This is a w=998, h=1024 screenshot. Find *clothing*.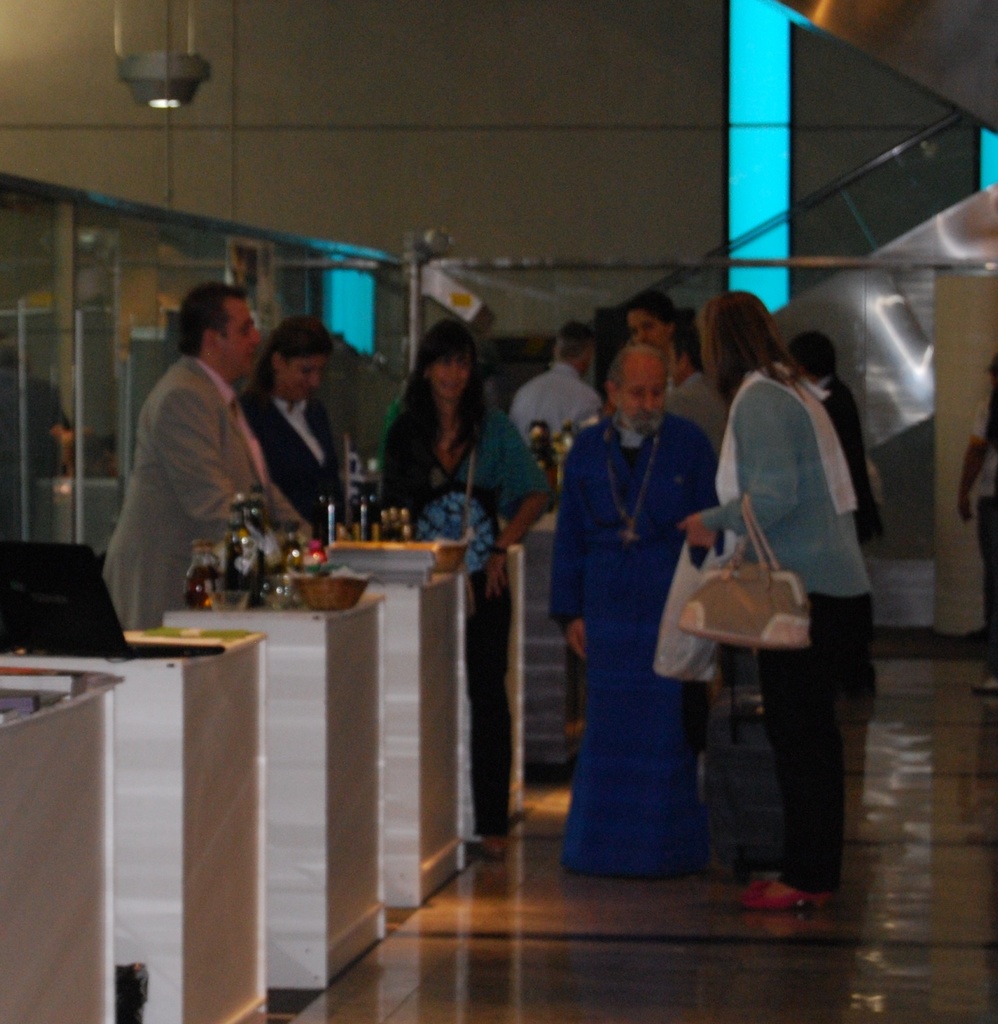
Bounding box: locate(101, 355, 311, 631).
